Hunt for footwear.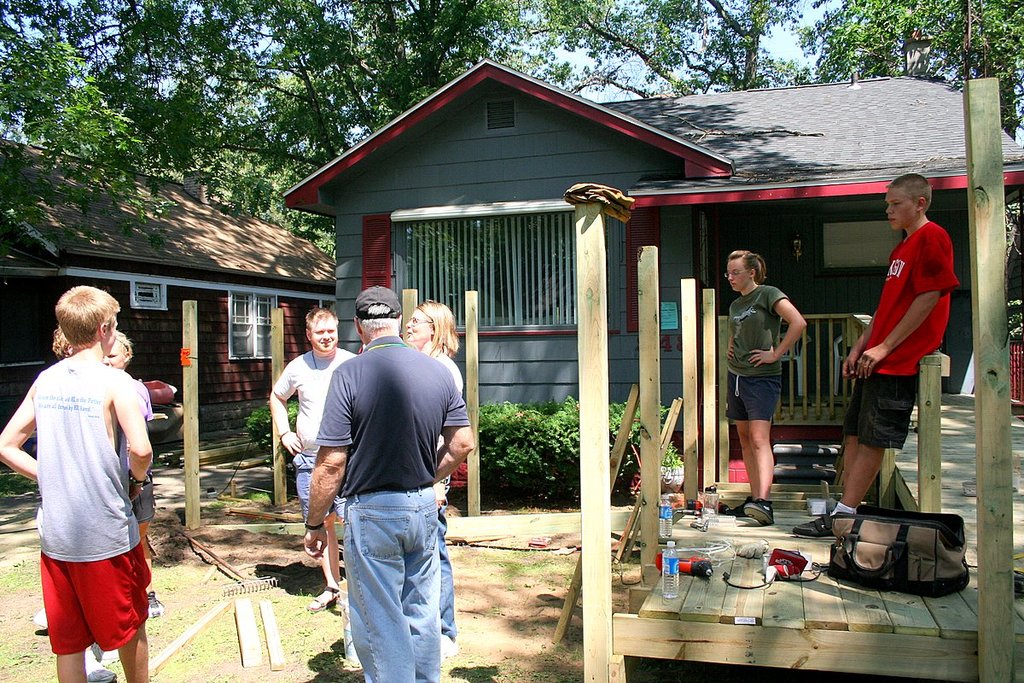
Hunted down at left=144, top=587, right=163, bottom=620.
